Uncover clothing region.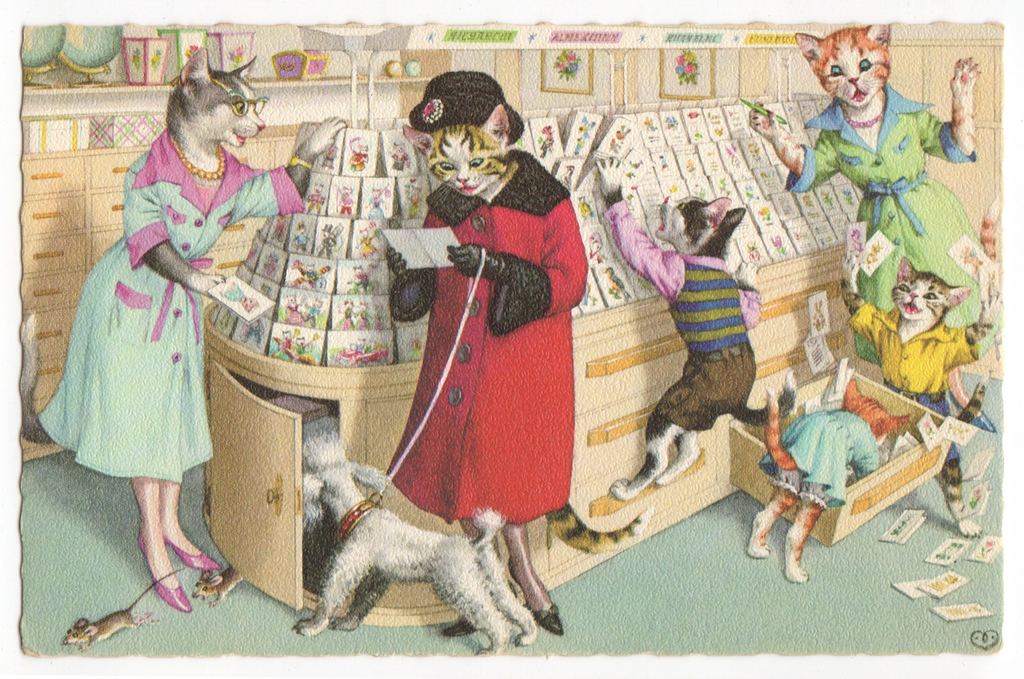
Uncovered: [601,197,762,429].
